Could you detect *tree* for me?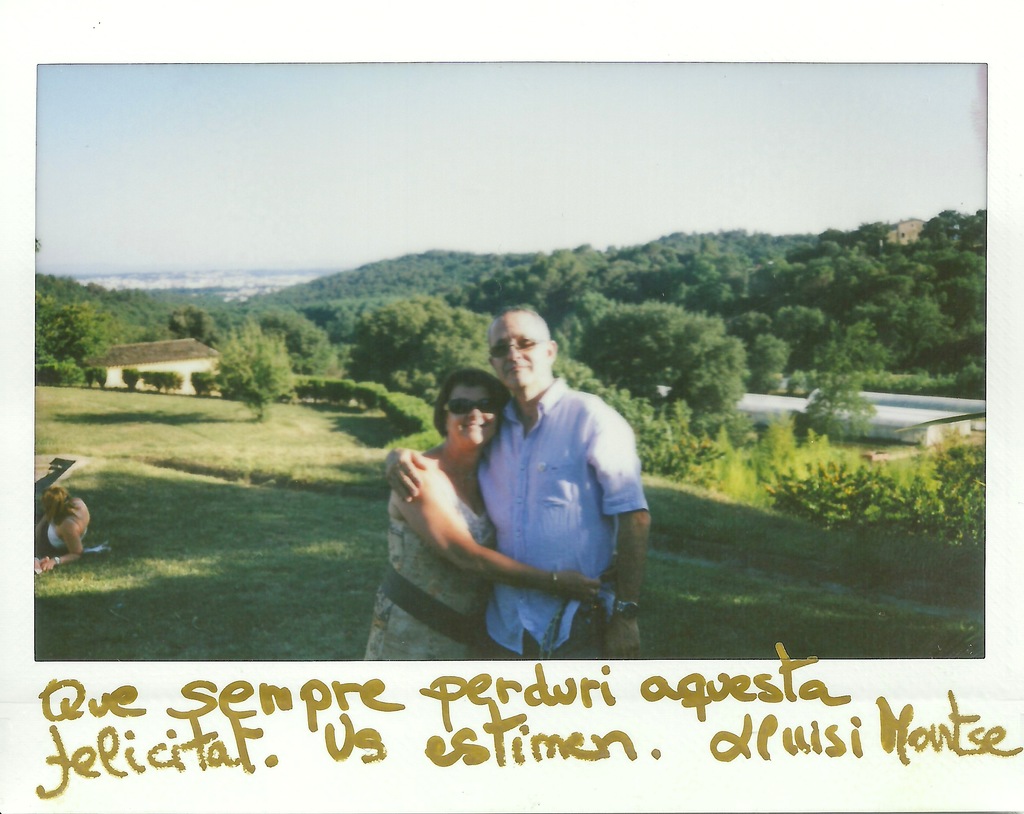
Detection result: Rect(854, 218, 890, 252).
